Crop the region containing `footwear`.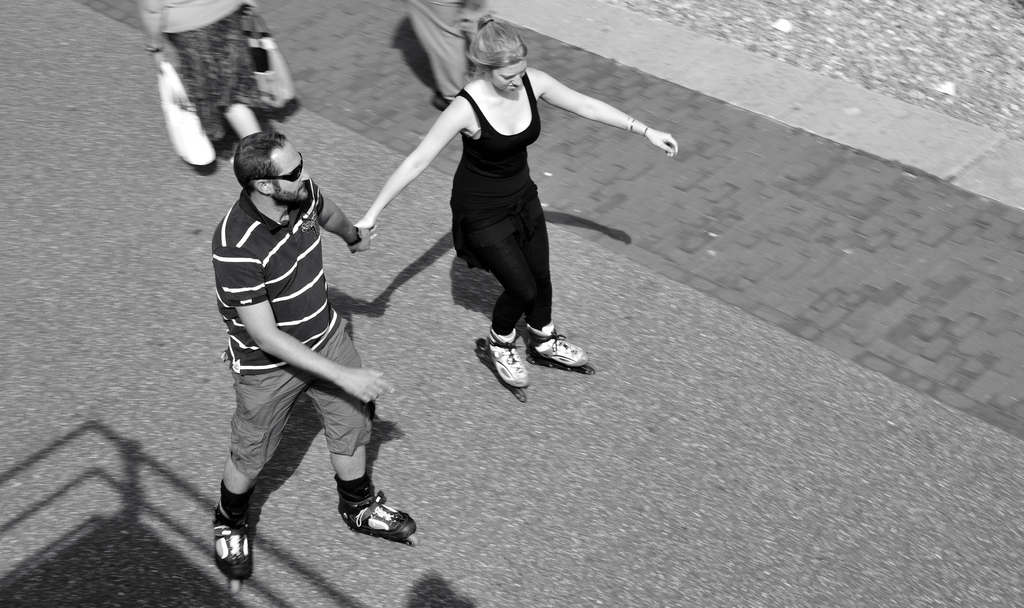
Crop region: x1=525, y1=320, x2=598, y2=375.
